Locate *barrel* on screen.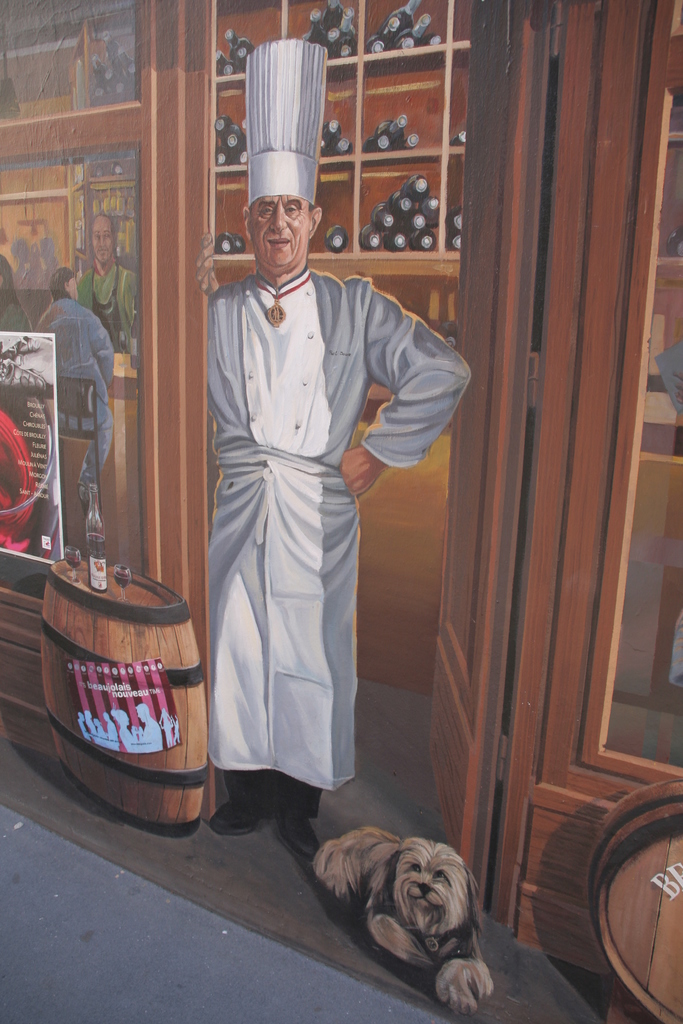
On screen at <box>583,771,682,1023</box>.
